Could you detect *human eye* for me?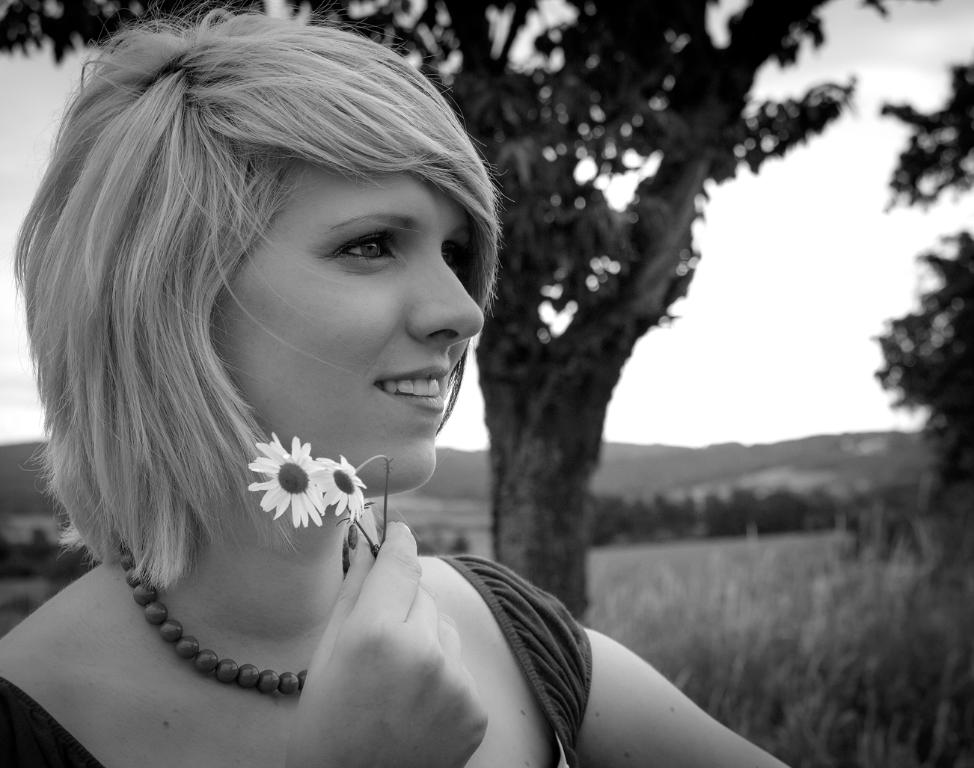
Detection result: bbox(441, 244, 459, 276).
